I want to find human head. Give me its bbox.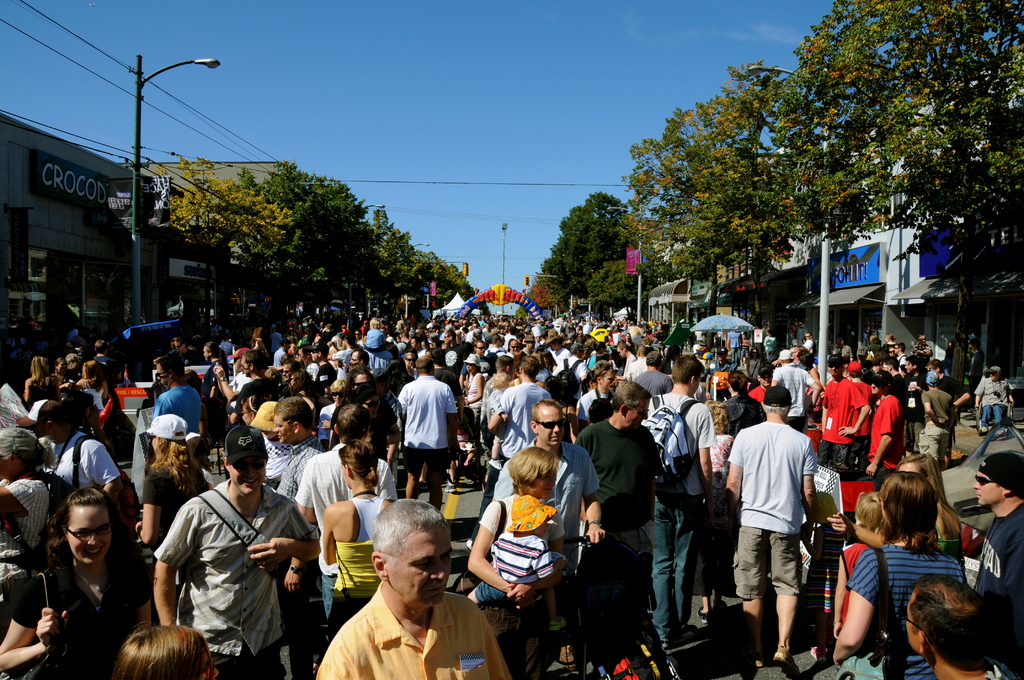
984/359/1000/387.
